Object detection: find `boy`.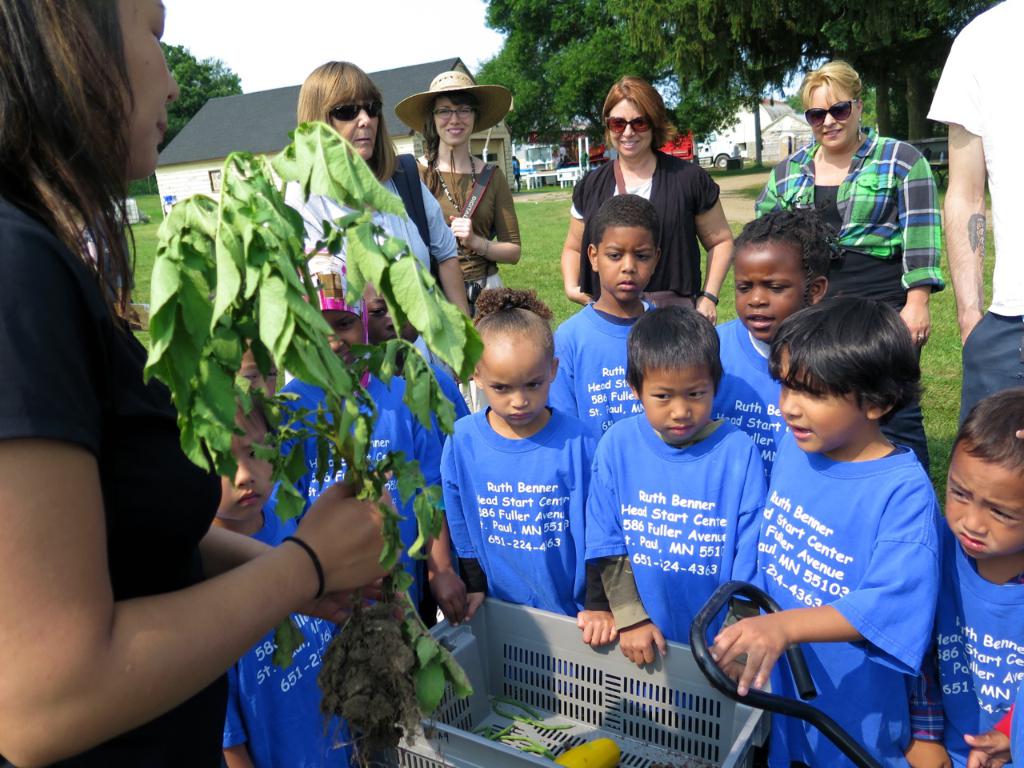
Rect(710, 295, 945, 767).
